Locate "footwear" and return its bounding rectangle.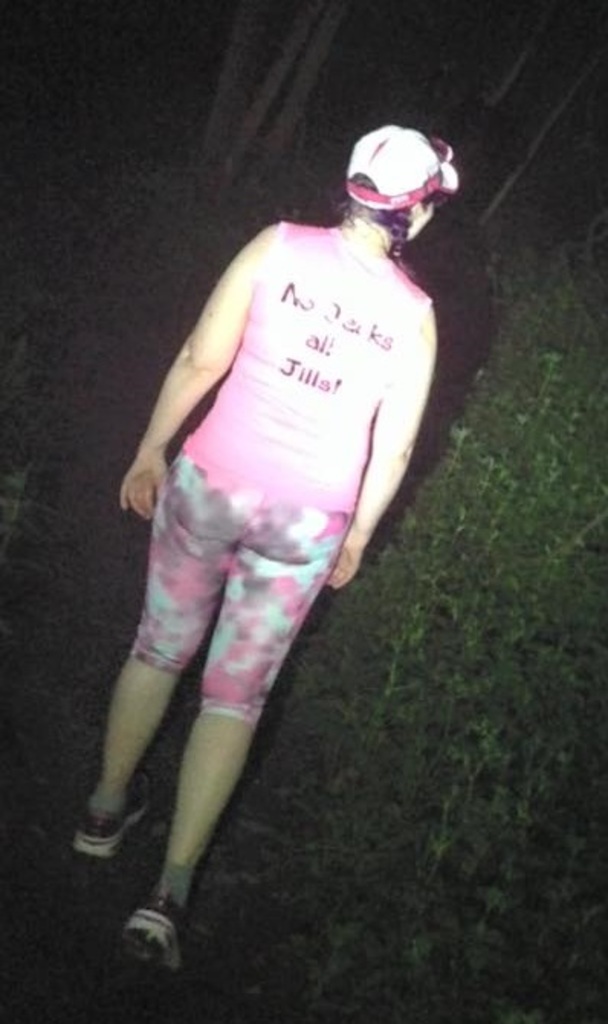
(78,769,154,864).
